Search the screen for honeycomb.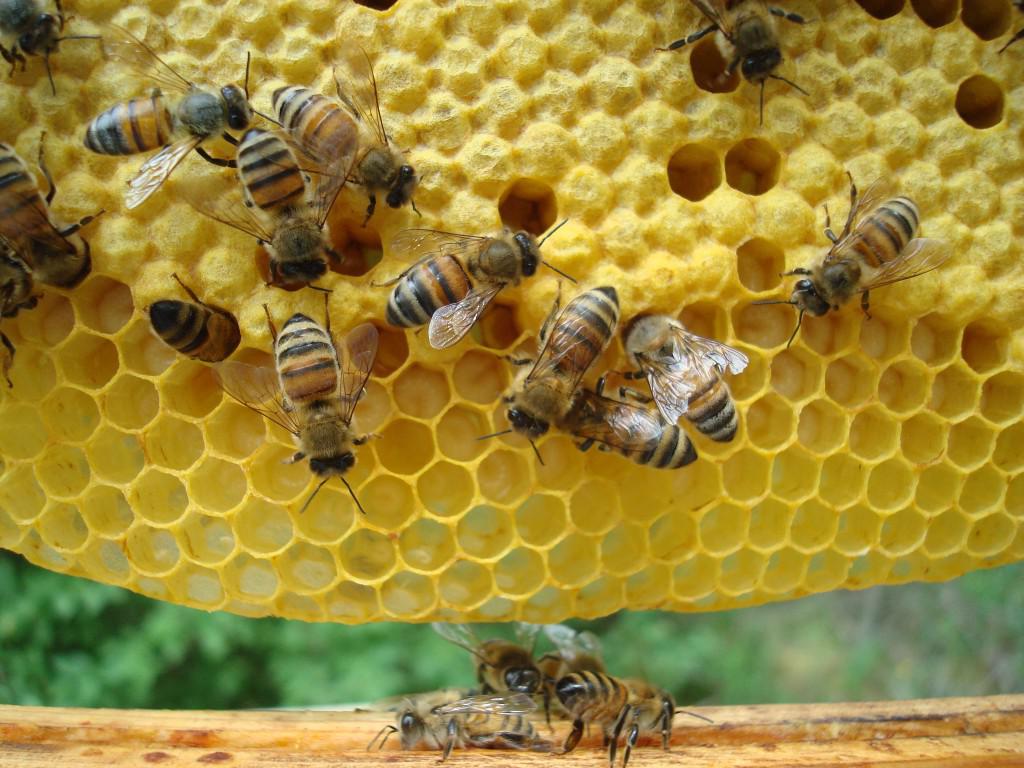
Found at x1=2 y1=2 x2=1023 y2=625.
